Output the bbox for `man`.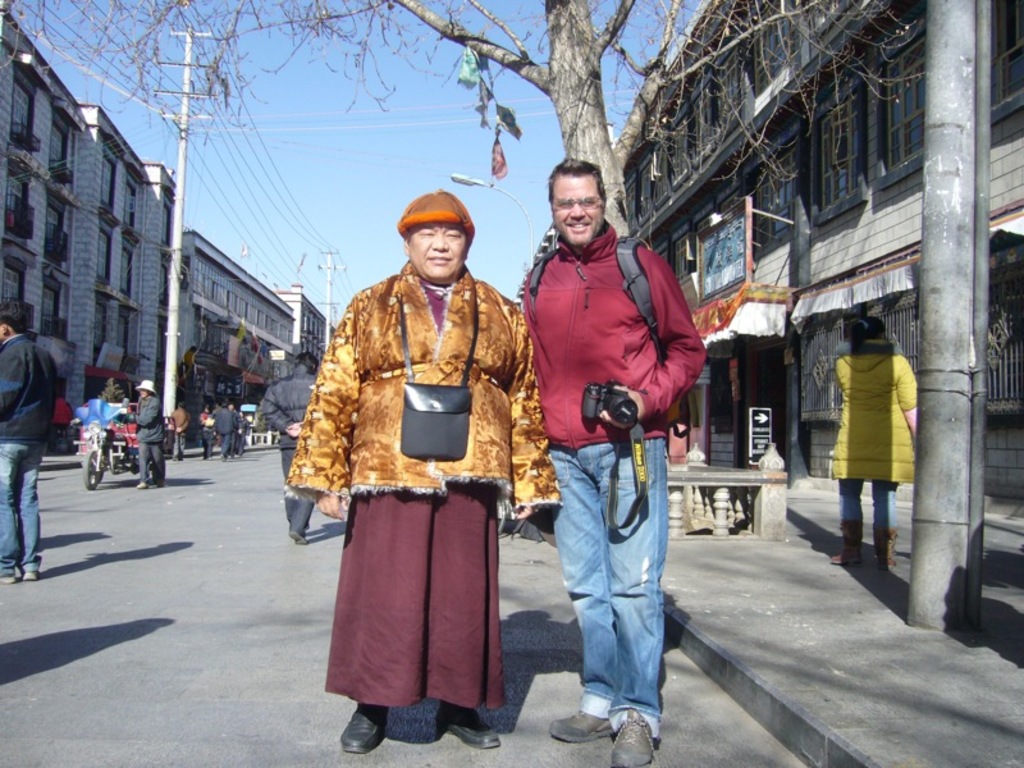
bbox=[521, 188, 704, 716].
